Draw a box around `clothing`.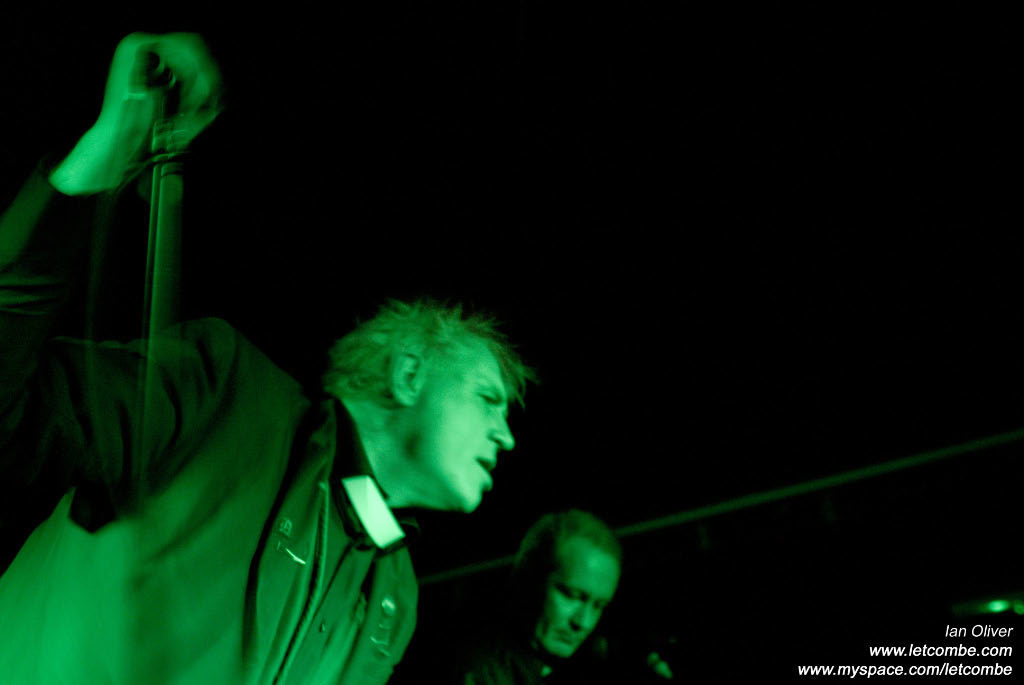
<region>427, 602, 571, 684</region>.
